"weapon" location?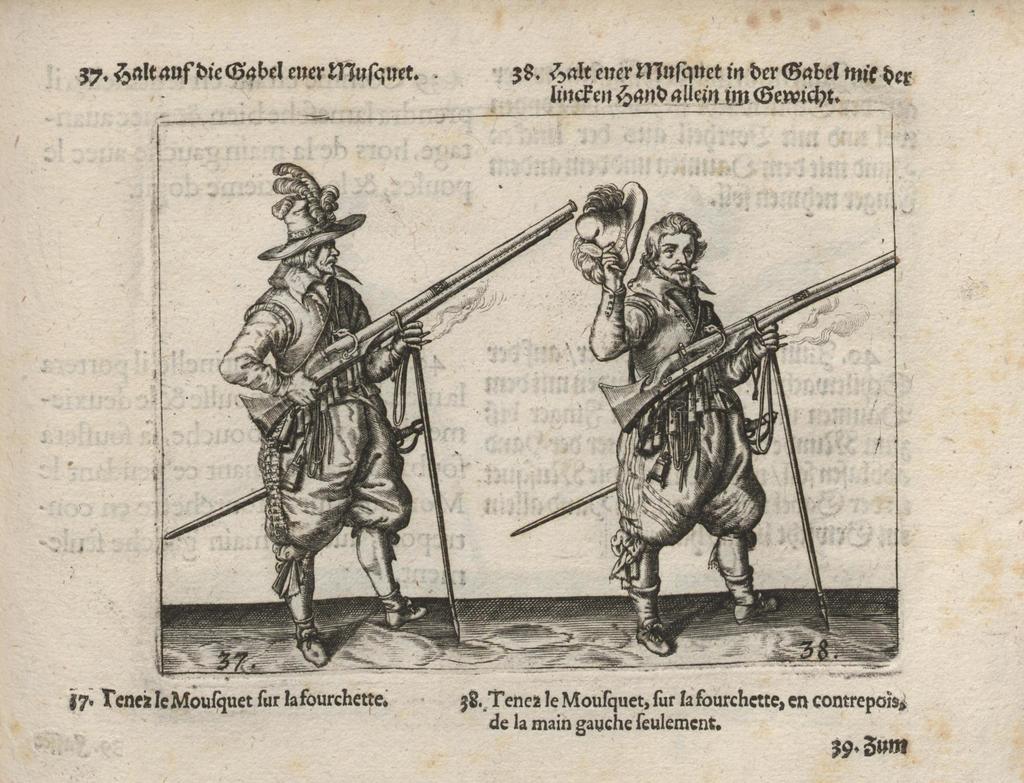
[595, 242, 893, 439]
